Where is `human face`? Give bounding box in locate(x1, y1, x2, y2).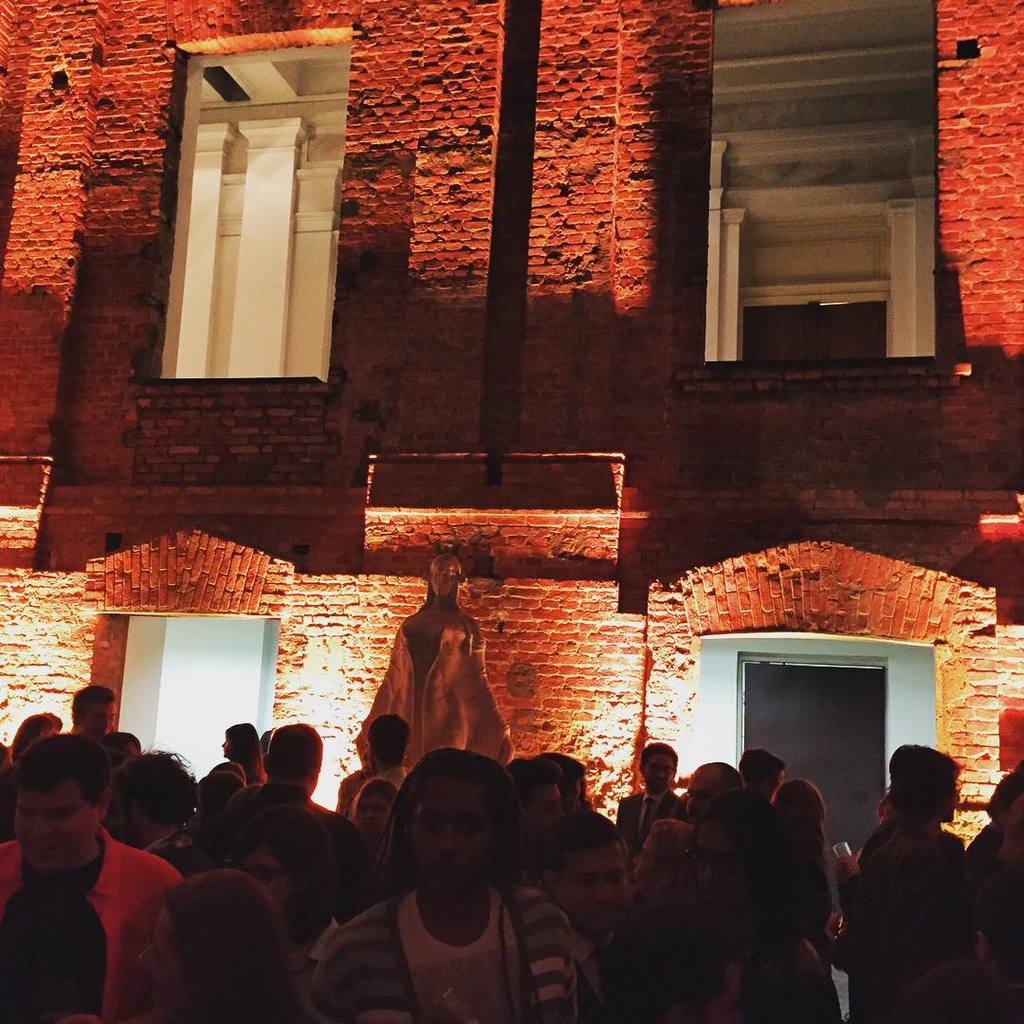
locate(412, 772, 501, 895).
